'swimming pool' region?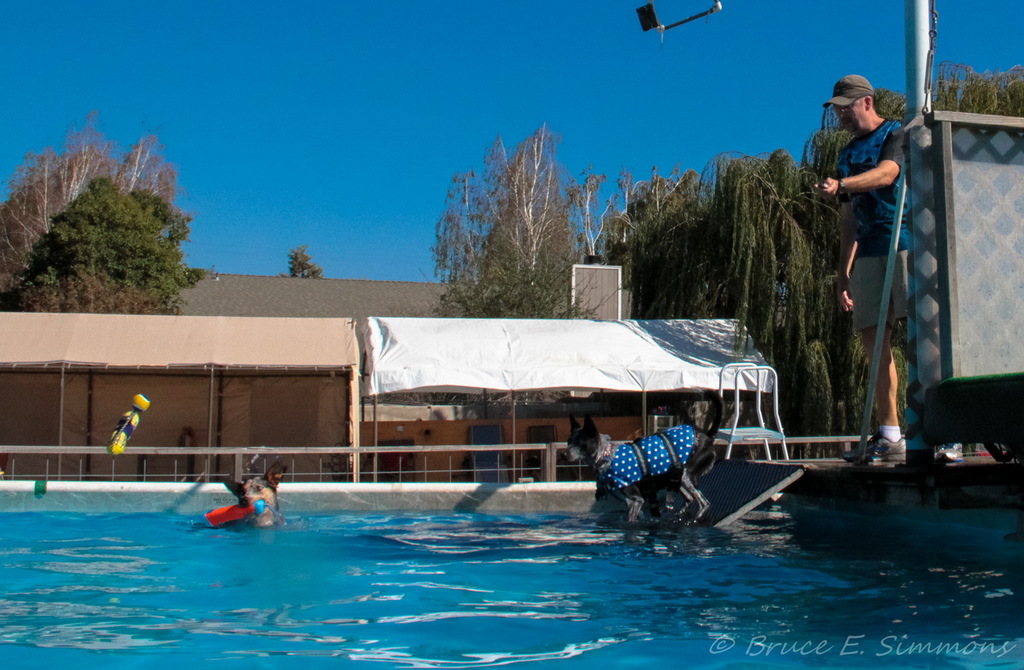
select_region(0, 478, 1023, 669)
